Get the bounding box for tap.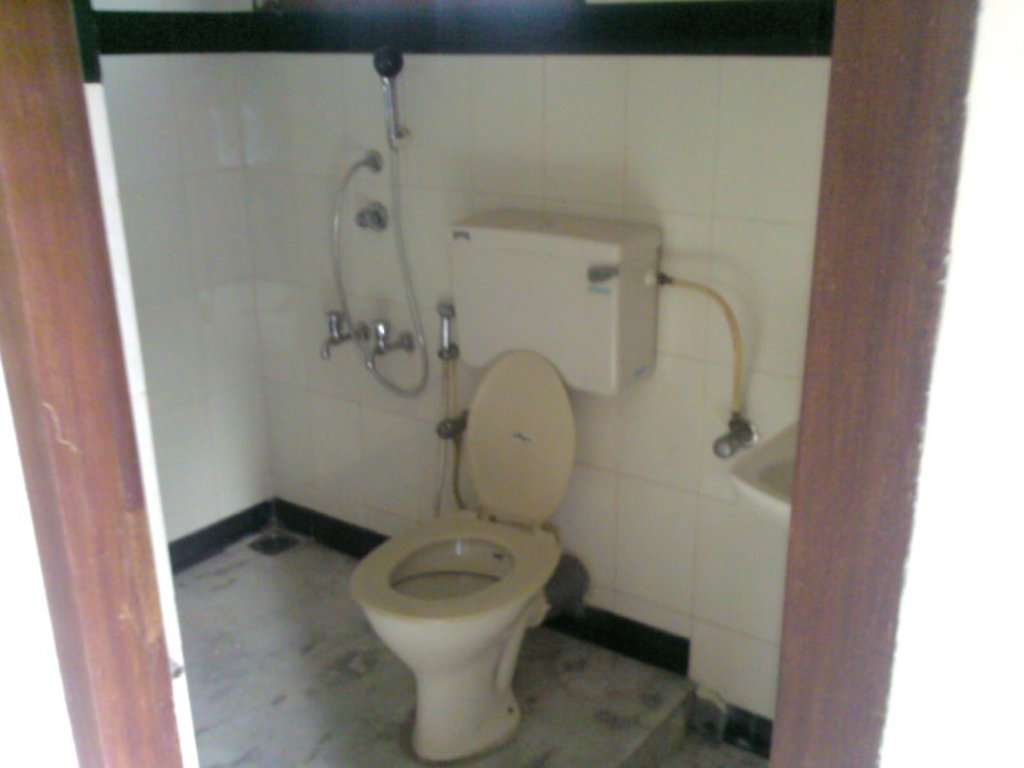
{"x1": 370, "y1": 317, "x2": 416, "y2": 369}.
